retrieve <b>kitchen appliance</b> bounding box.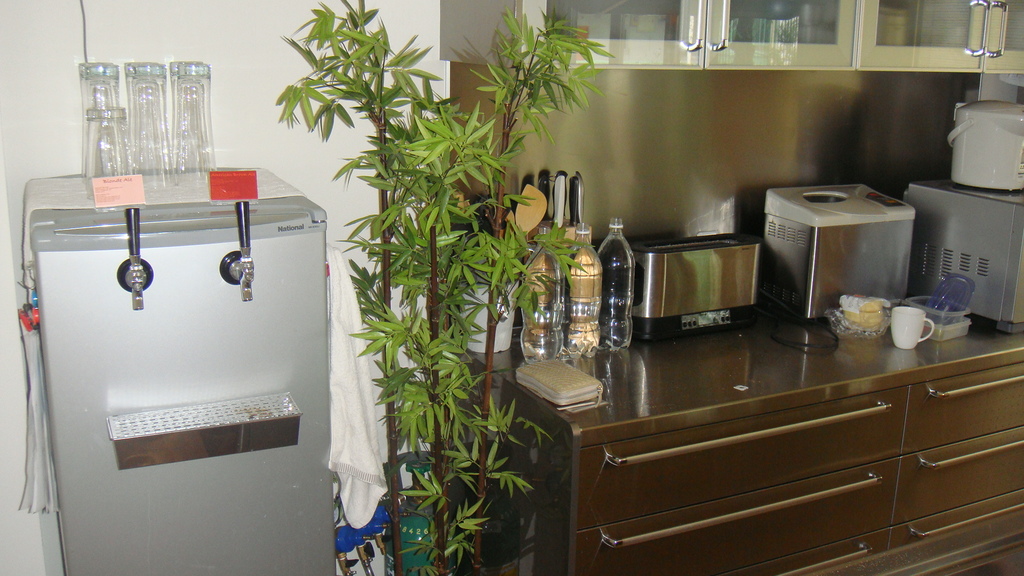
Bounding box: x1=27 y1=138 x2=323 y2=574.
